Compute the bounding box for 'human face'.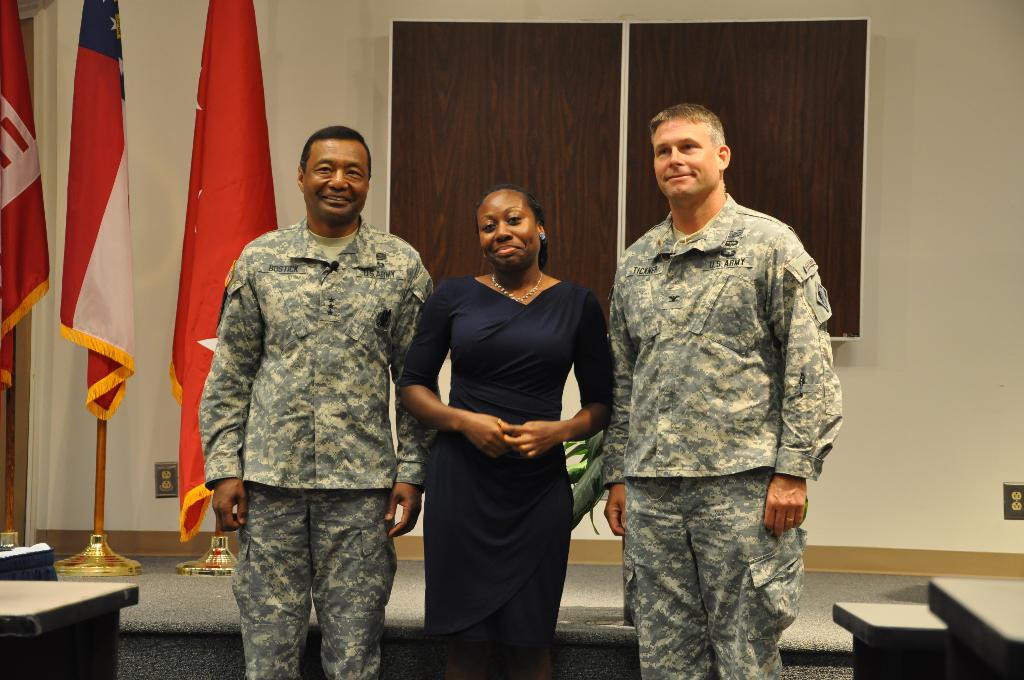
[left=650, top=118, right=717, bottom=202].
